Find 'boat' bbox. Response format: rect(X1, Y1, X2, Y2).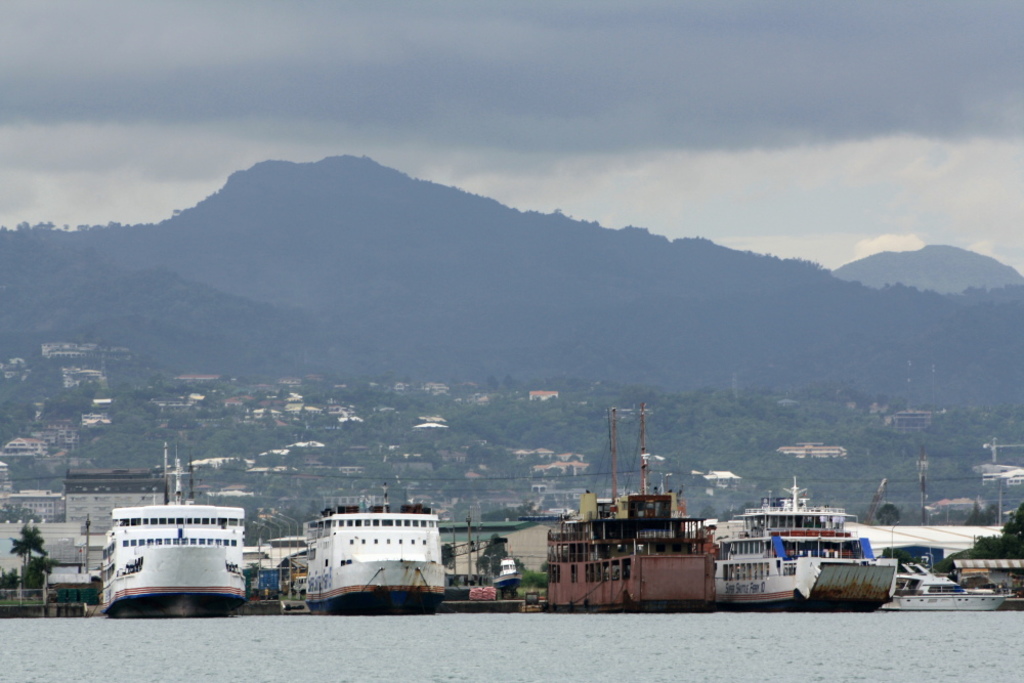
rect(892, 564, 1011, 615).
